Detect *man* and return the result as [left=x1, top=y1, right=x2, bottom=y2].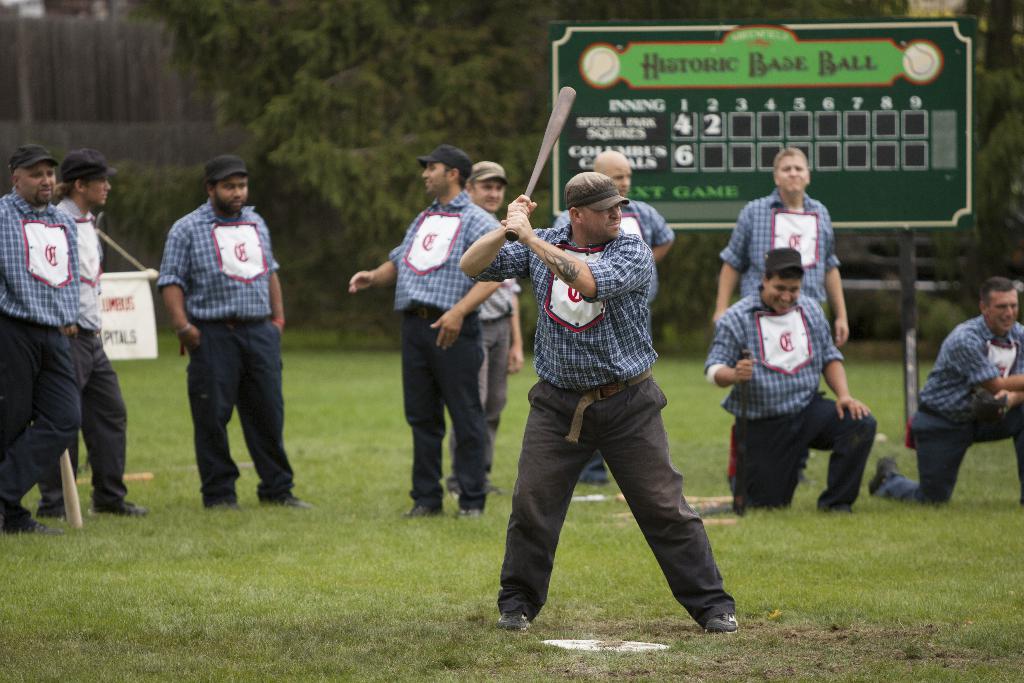
[left=438, top=157, right=526, bottom=501].
